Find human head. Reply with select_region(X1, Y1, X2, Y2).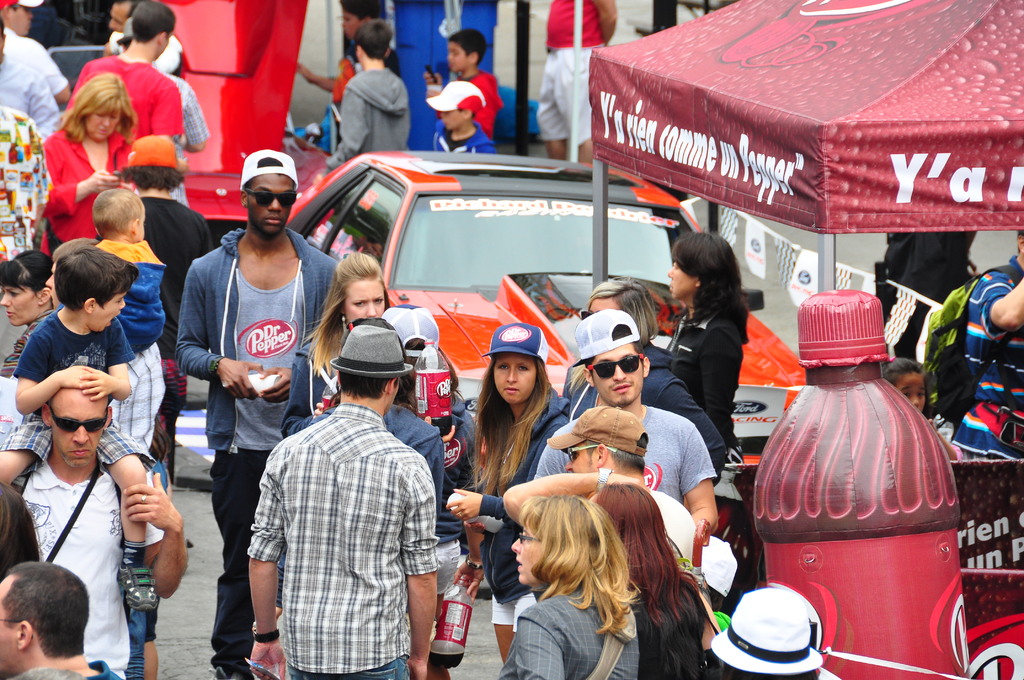
select_region(0, 559, 92, 676).
